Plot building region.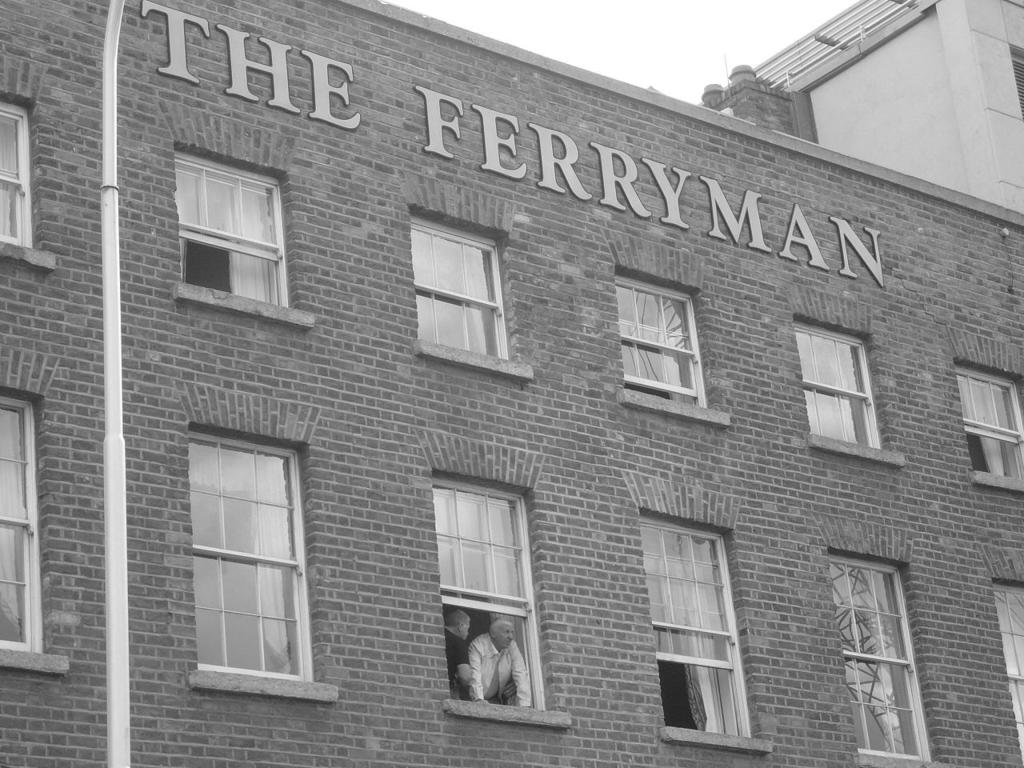
Plotted at bbox=(0, 0, 1023, 767).
